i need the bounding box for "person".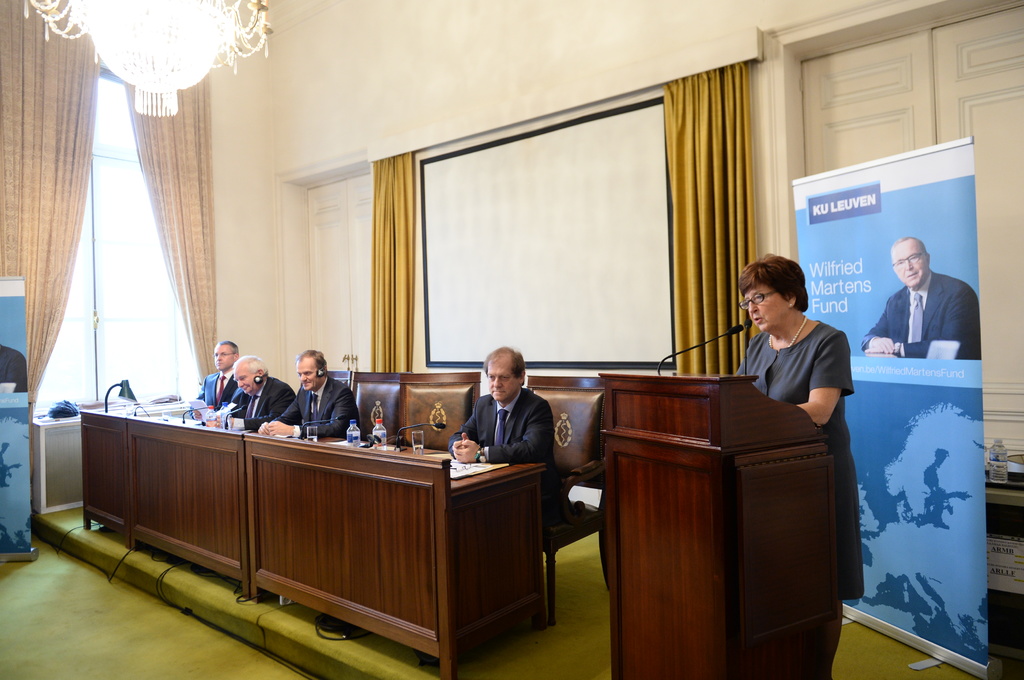
Here it is: pyautogui.locateOnScreen(216, 356, 297, 434).
